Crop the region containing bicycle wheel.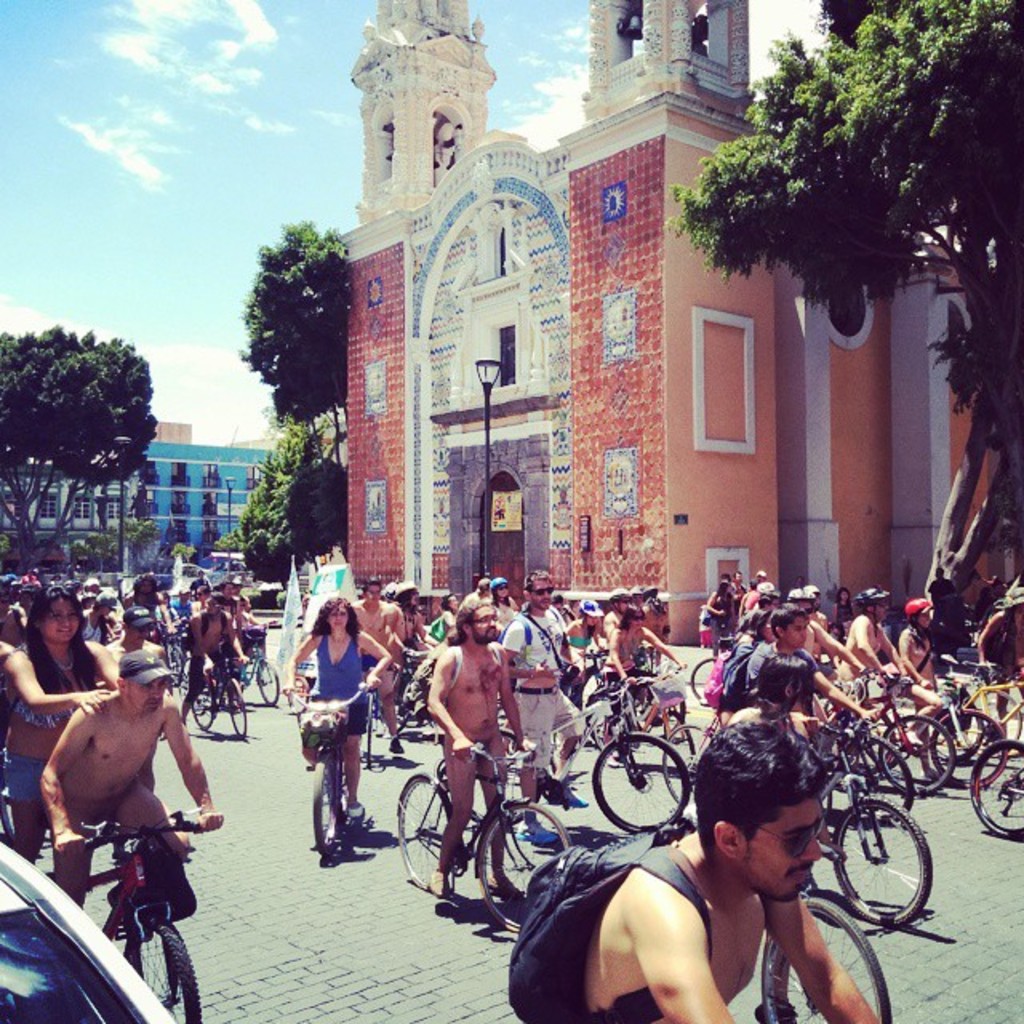
Crop region: locate(838, 738, 912, 830).
